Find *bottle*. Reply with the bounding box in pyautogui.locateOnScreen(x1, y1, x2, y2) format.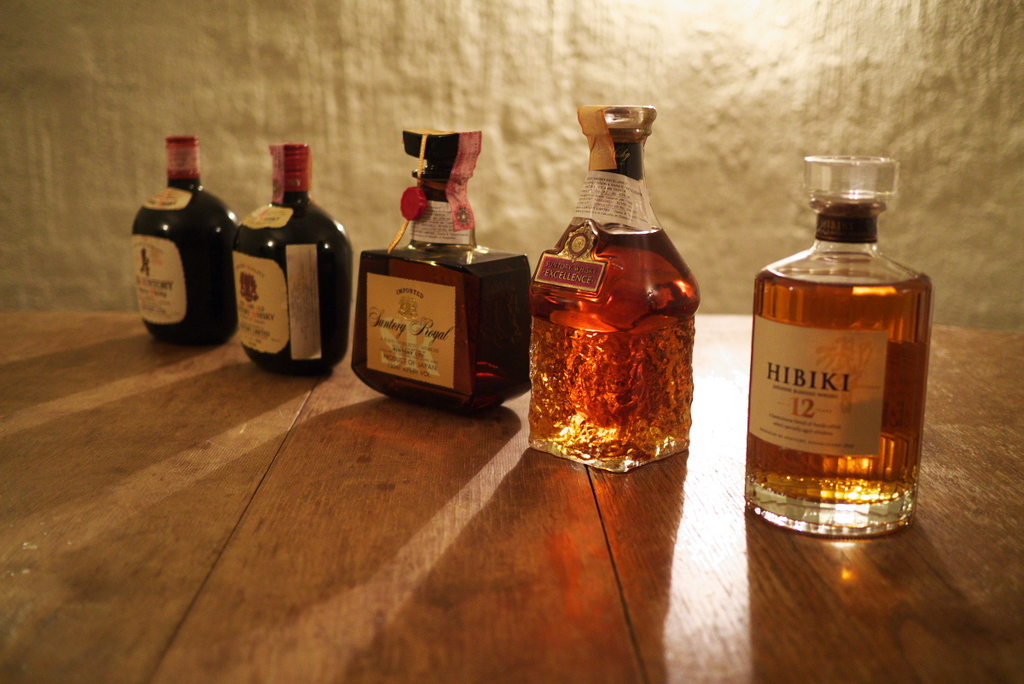
pyautogui.locateOnScreen(759, 143, 922, 548).
